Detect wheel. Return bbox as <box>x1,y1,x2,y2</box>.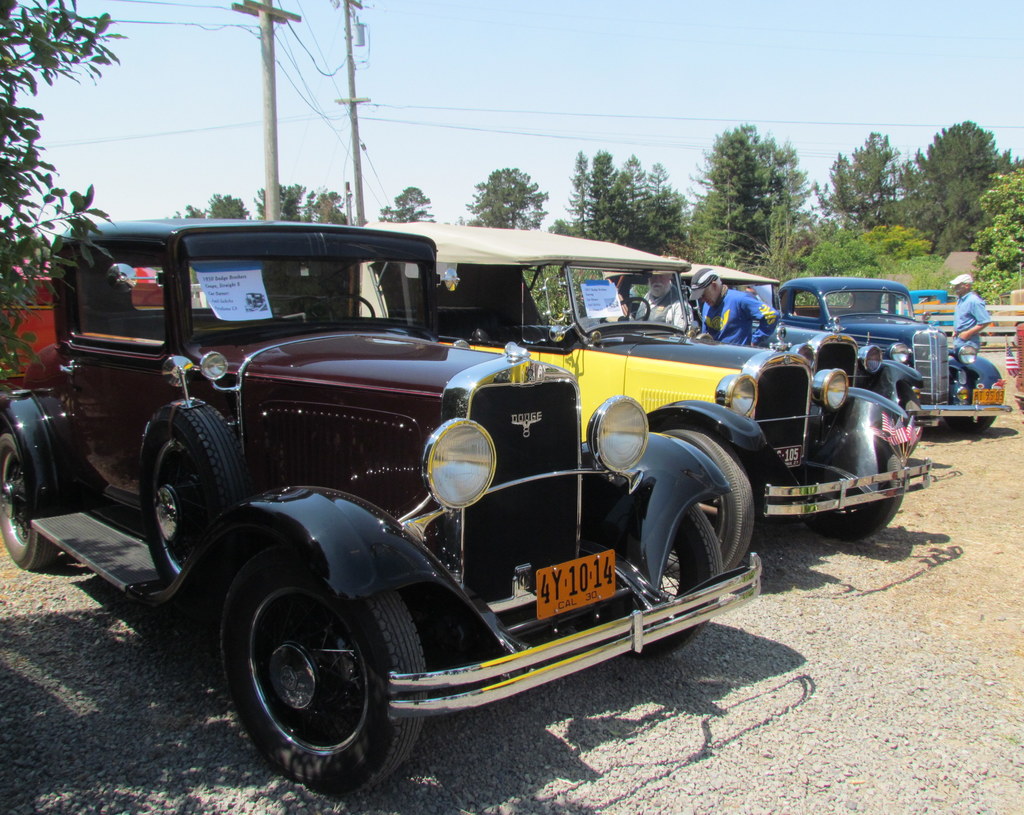
<box>218,558,412,777</box>.
